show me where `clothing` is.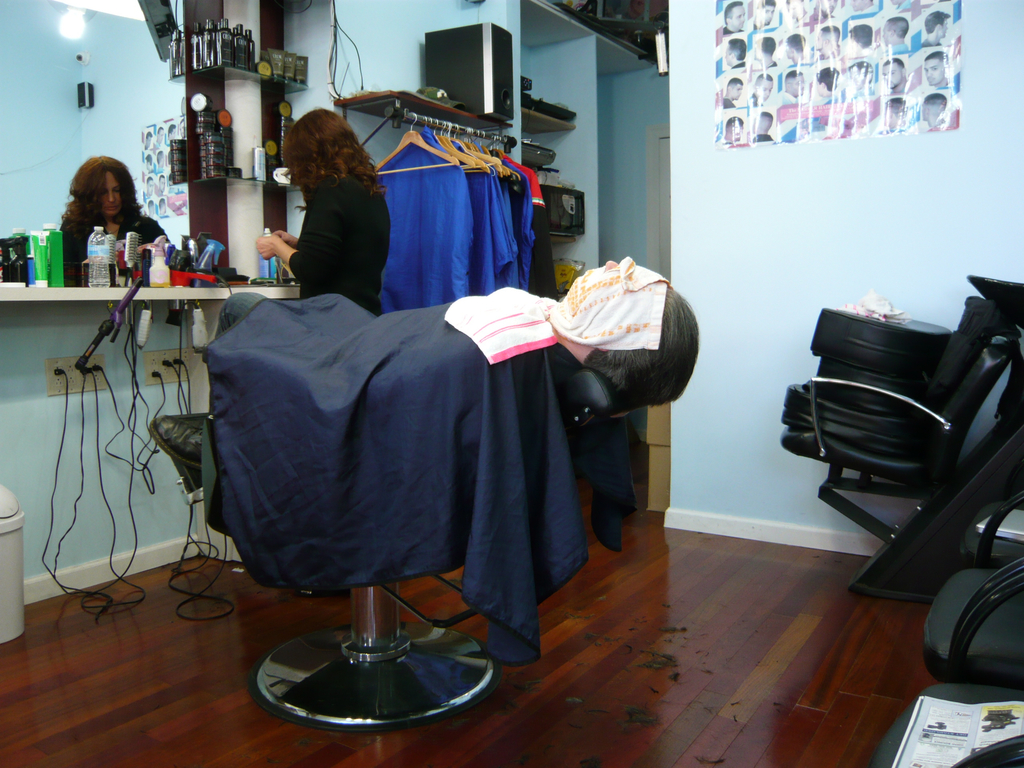
`clothing` is at Rect(846, 84, 876, 97).
